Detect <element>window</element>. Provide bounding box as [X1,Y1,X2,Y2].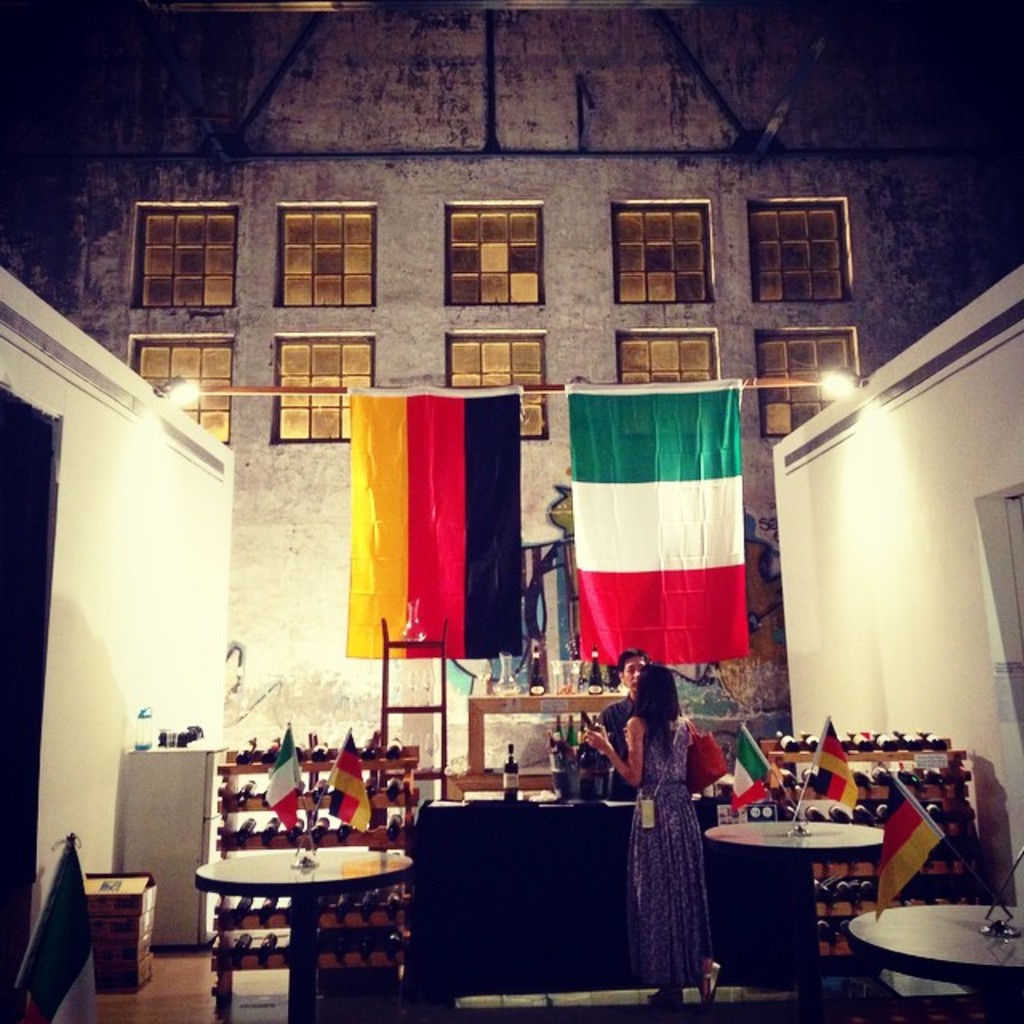
[445,203,544,309].
